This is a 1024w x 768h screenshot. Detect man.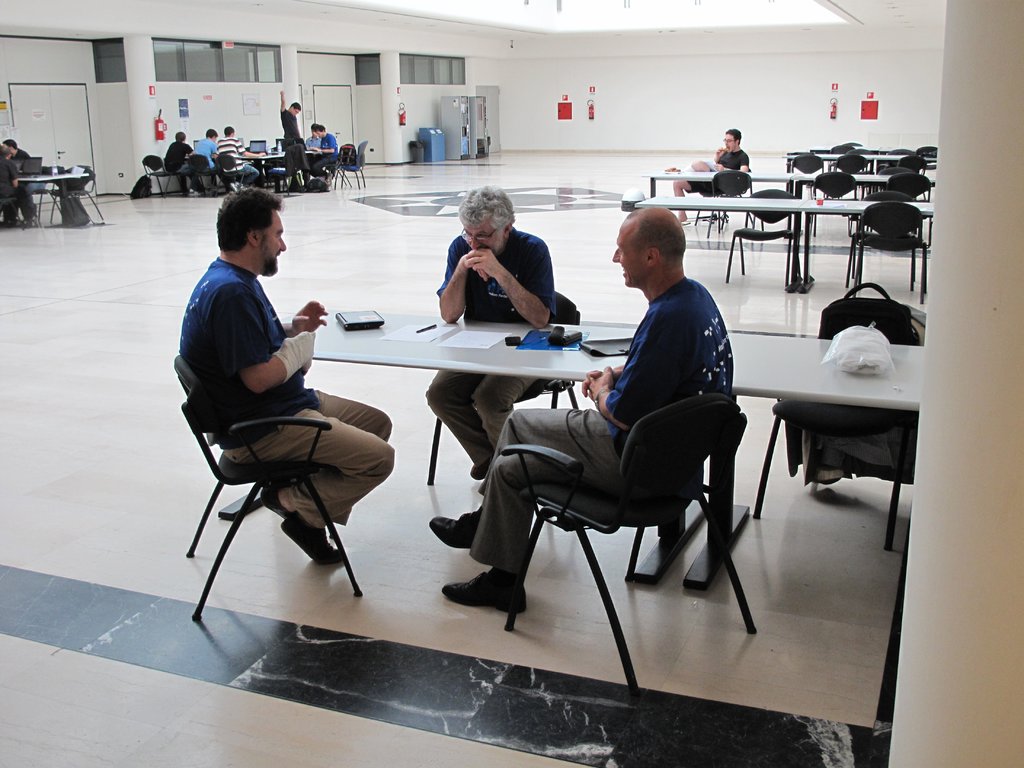
x1=193, y1=129, x2=228, y2=181.
